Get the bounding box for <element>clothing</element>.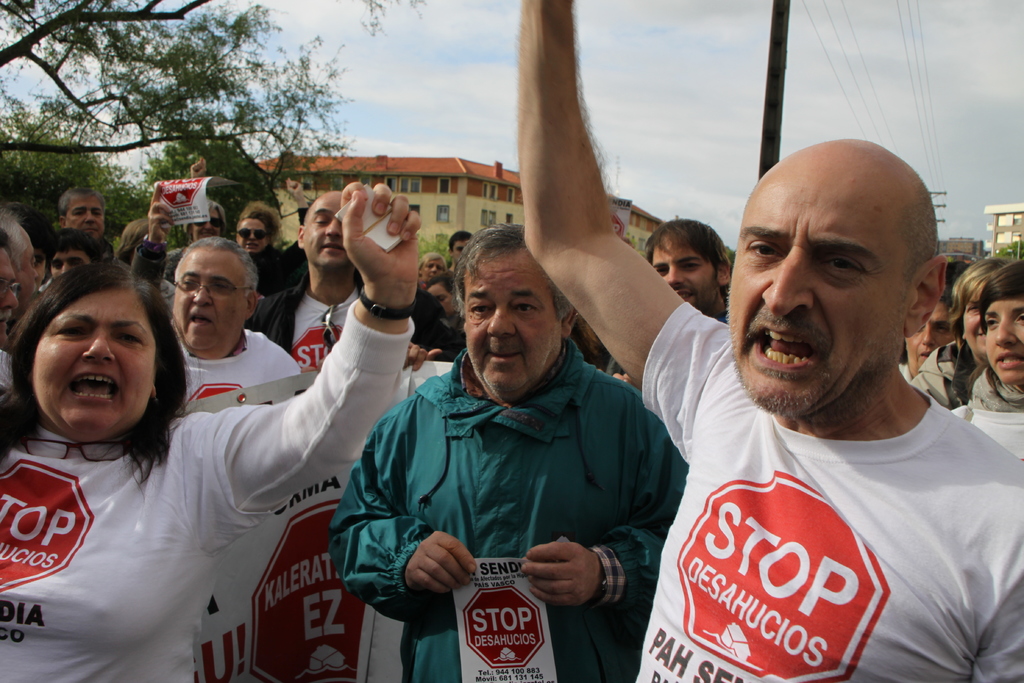
crop(360, 264, 678, 662).
